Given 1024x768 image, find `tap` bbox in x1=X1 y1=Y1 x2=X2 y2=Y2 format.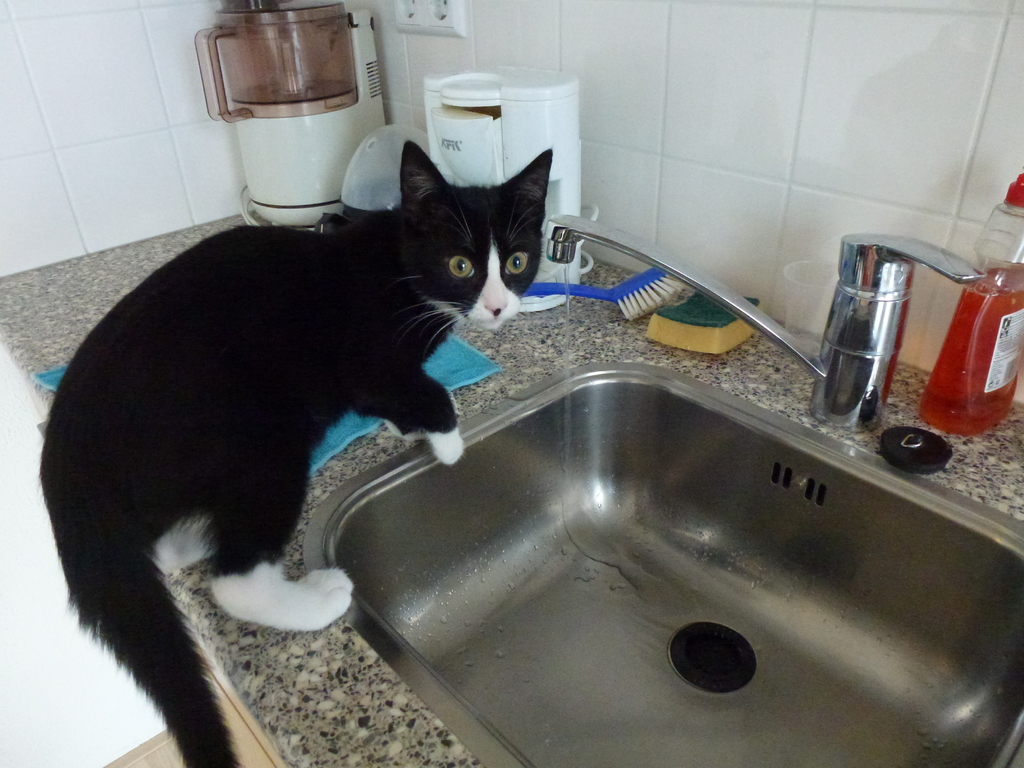
x1=546 y1=214 x2=985 y2=431.
